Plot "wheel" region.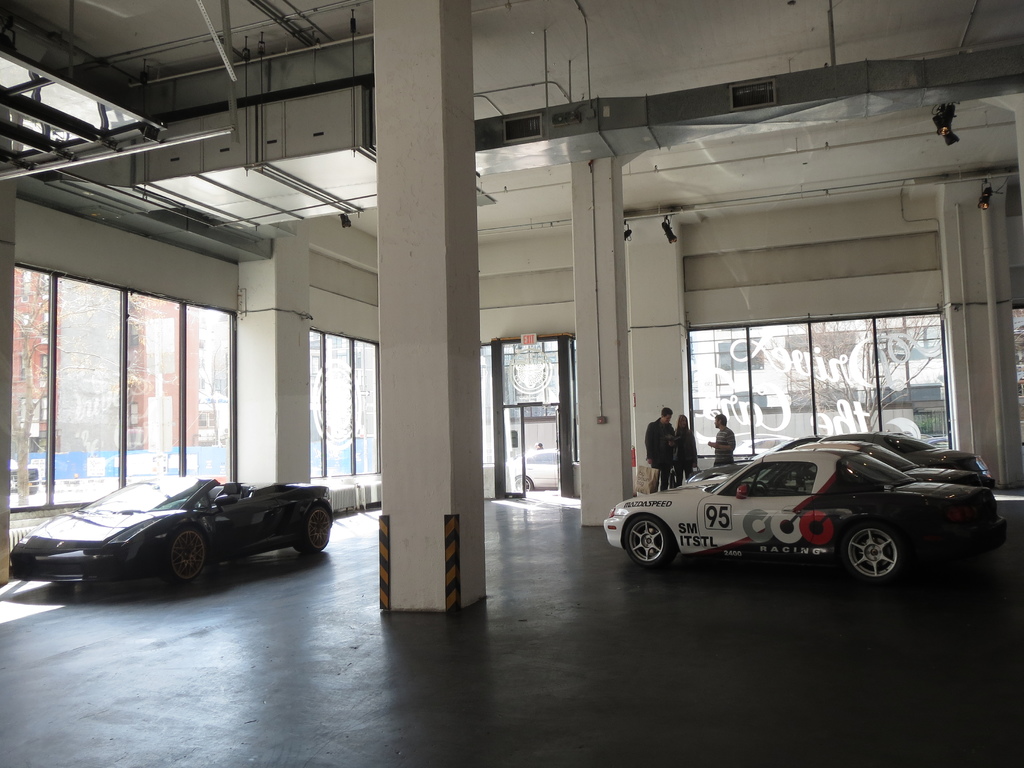
Plotted at (30, 486, 40, 495).
